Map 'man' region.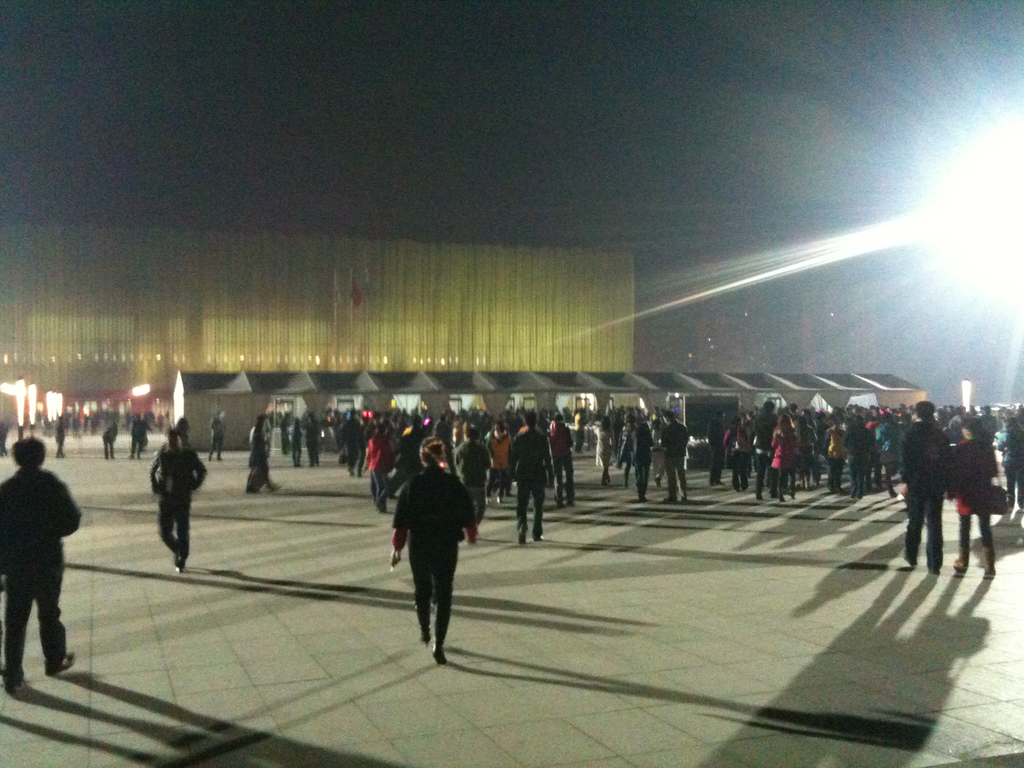
Mapped to <box>748,397,779,508</box>.
